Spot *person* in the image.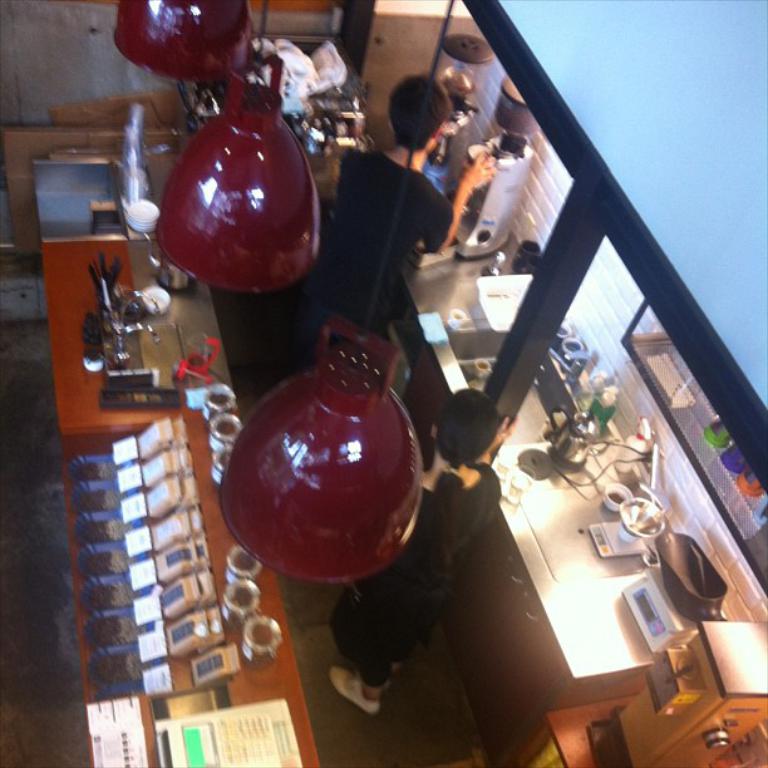
*person* found at select_region(324, 381, 521, 715).
